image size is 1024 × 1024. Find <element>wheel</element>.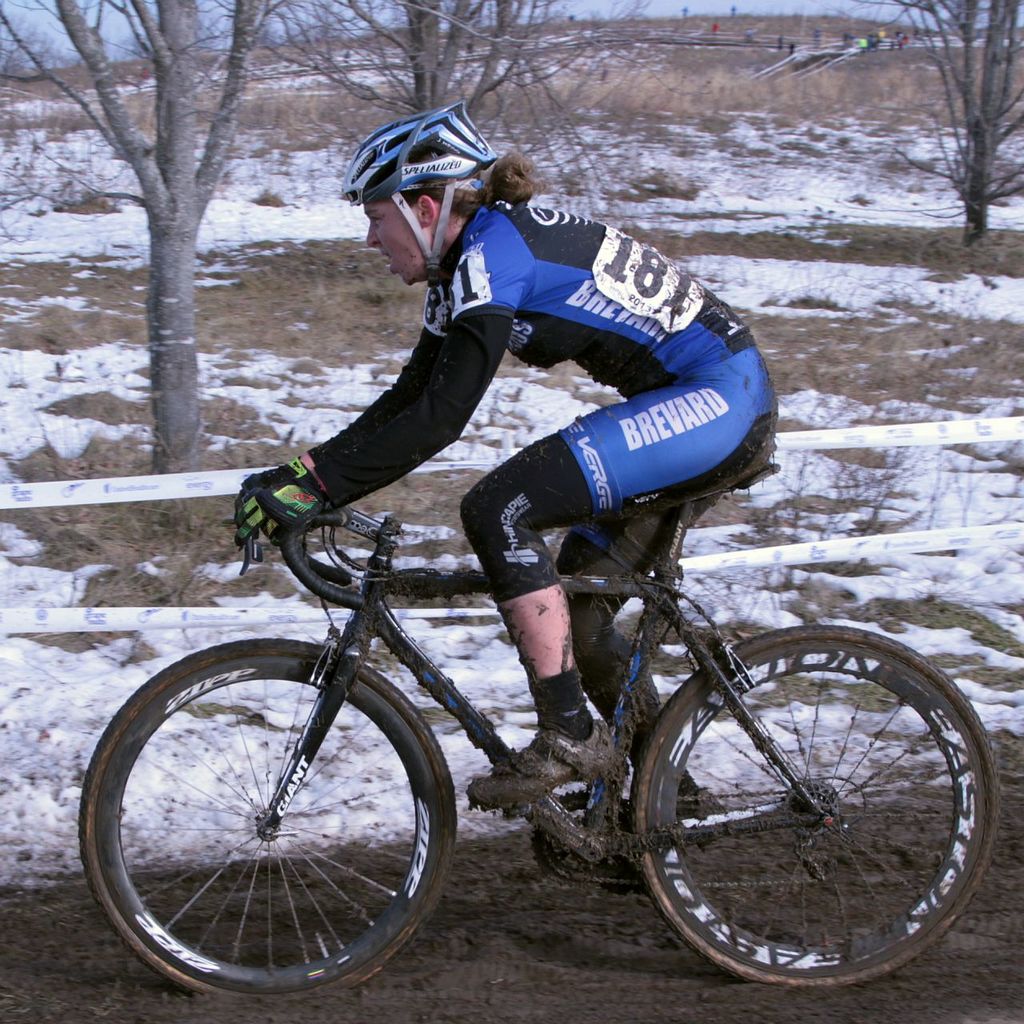
select_region(73, 626, 462, 999).
